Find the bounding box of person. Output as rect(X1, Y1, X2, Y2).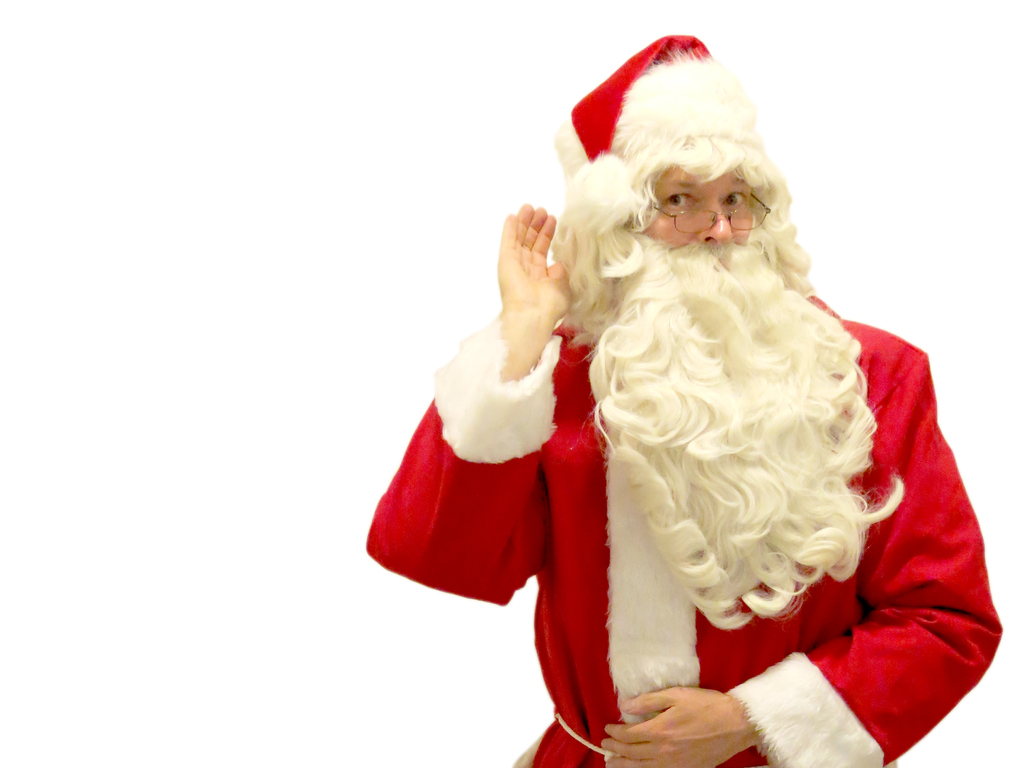
rect(364, 33, 1004, 767).
